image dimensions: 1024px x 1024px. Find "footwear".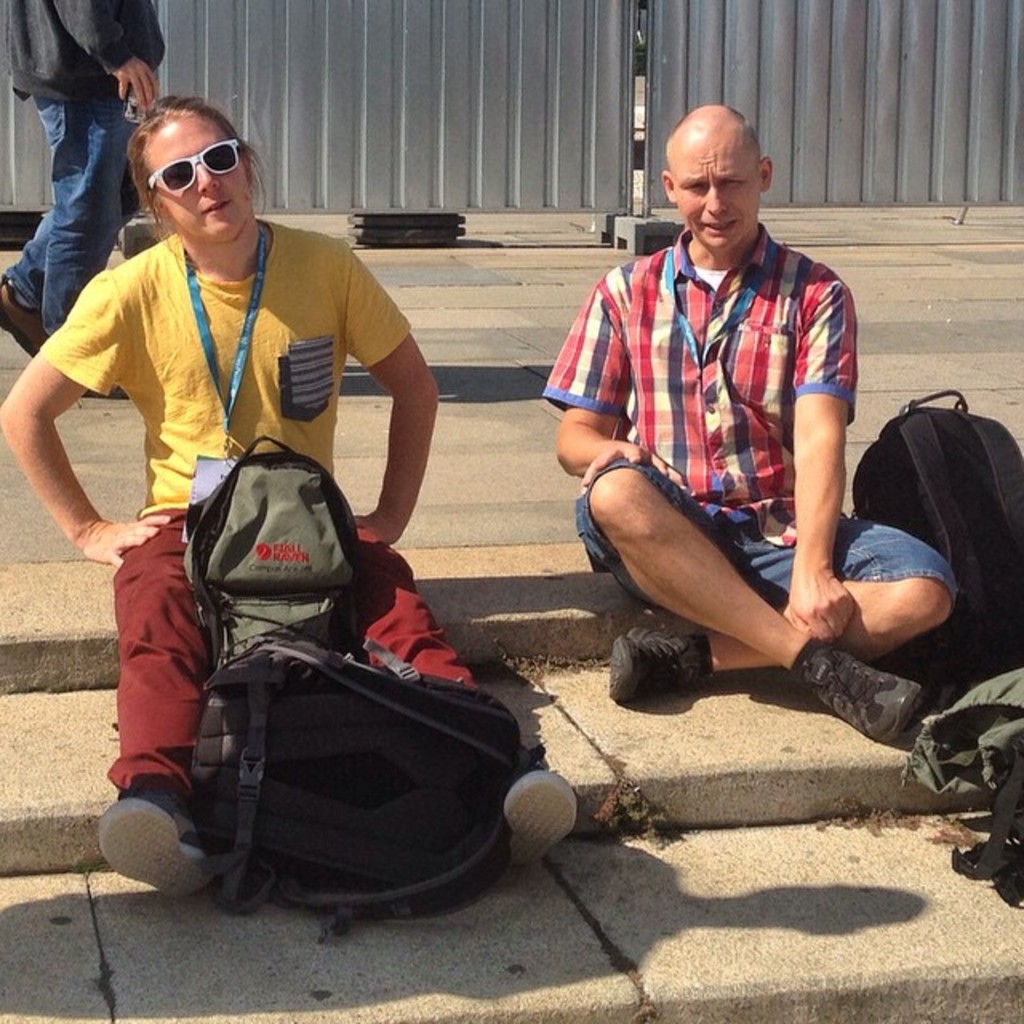
[94, 784, 216, 902].
